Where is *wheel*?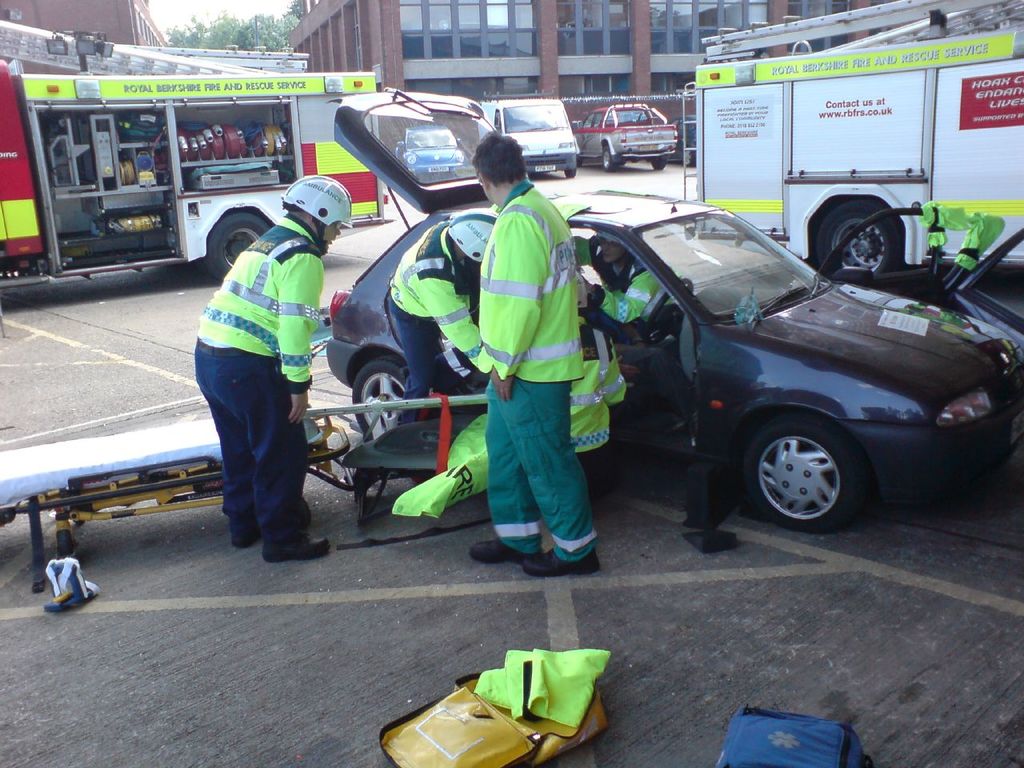
bbox(205, 213, 264, 278).
